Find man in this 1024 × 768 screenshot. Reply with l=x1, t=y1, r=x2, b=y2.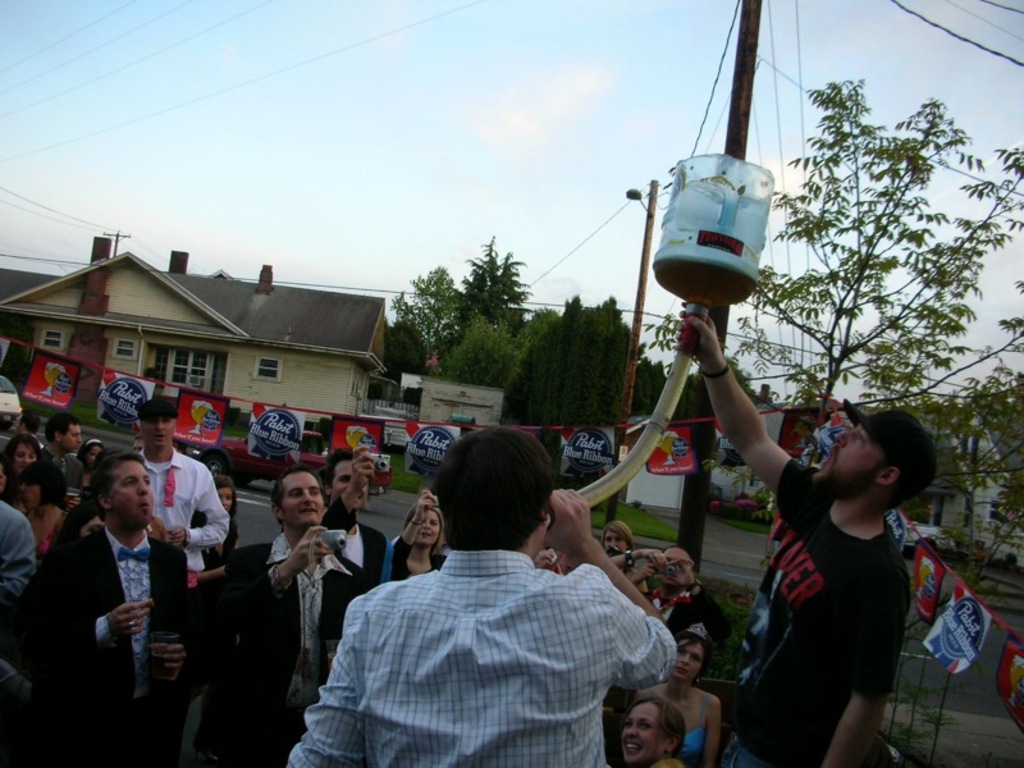
l=0, t=483, r=26, b=748.
